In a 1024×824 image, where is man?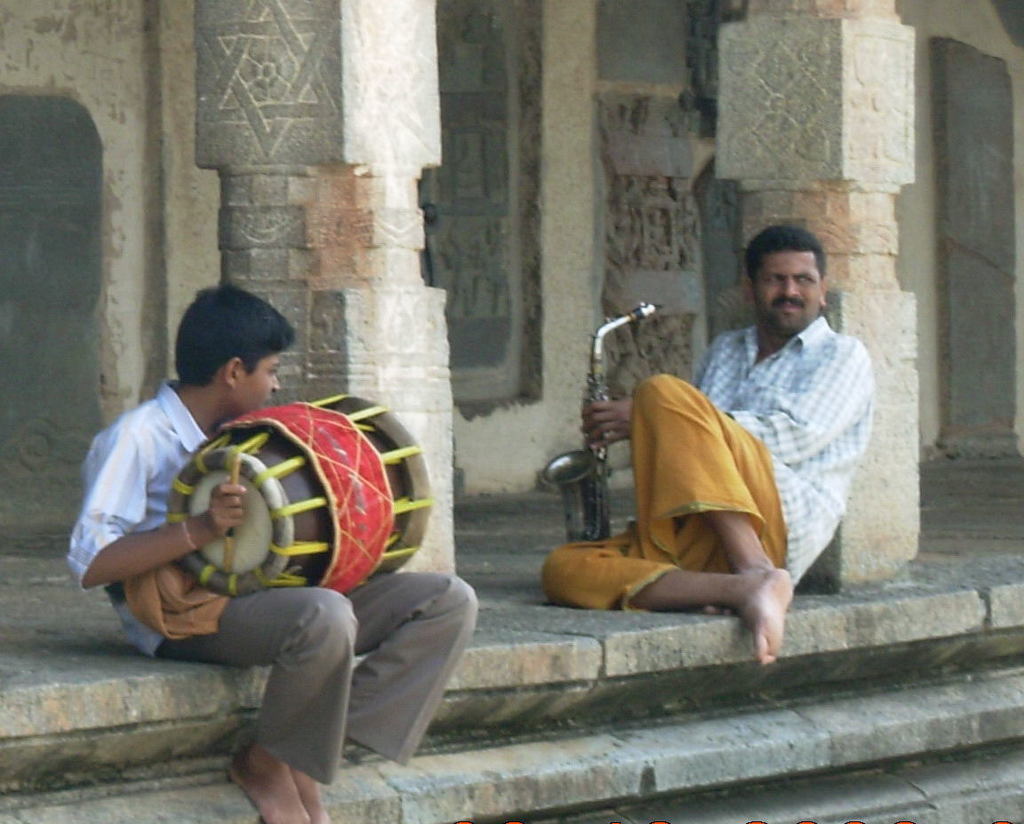
[544, 257, 879, 655].
